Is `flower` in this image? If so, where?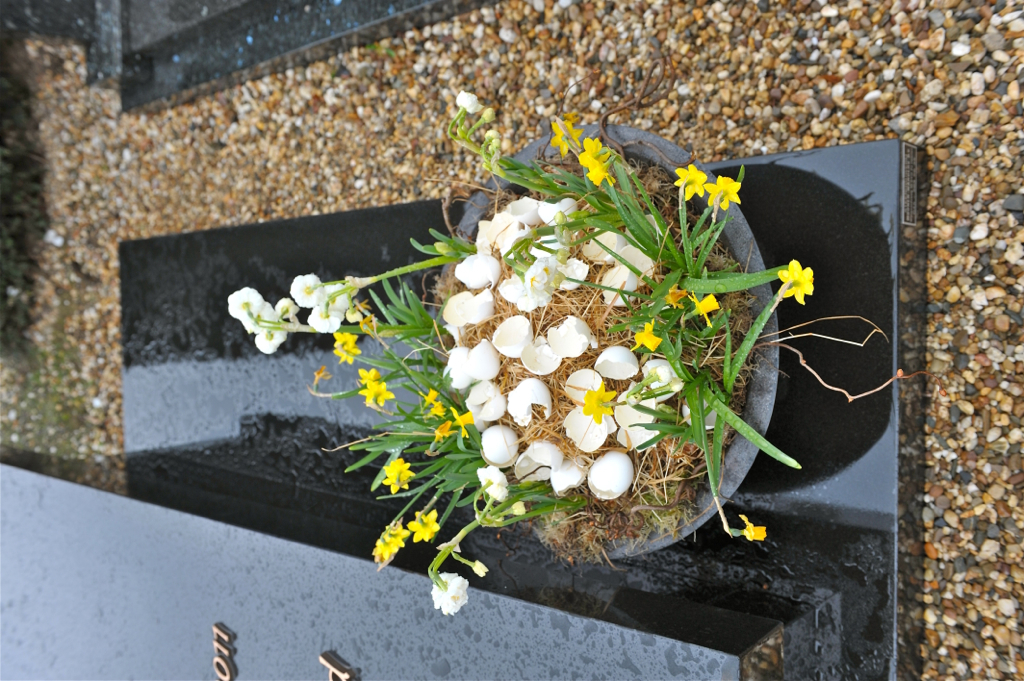
Yes, at left=583, top=138, right=621, bottom=188.
